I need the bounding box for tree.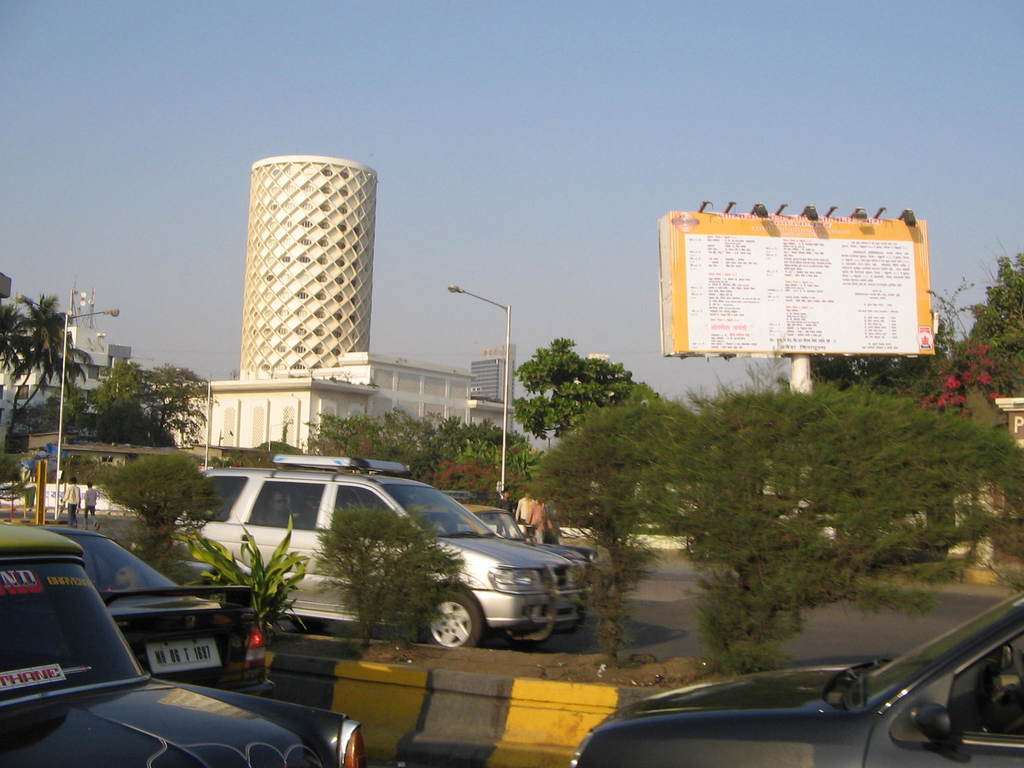
Here it is: Rect(93, 450, 231, 563).
